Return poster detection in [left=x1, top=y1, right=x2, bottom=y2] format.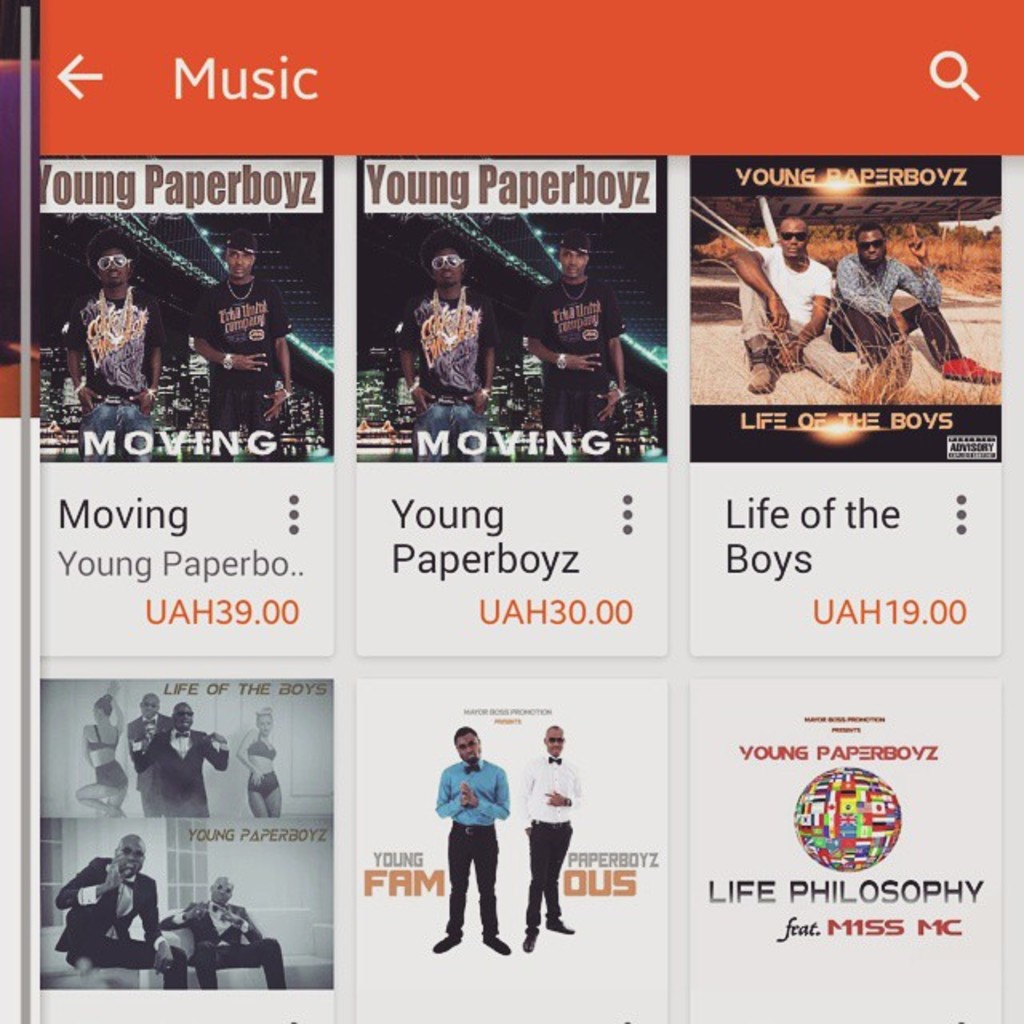
[left=2, top=0, right=1022, bottom=1022].
